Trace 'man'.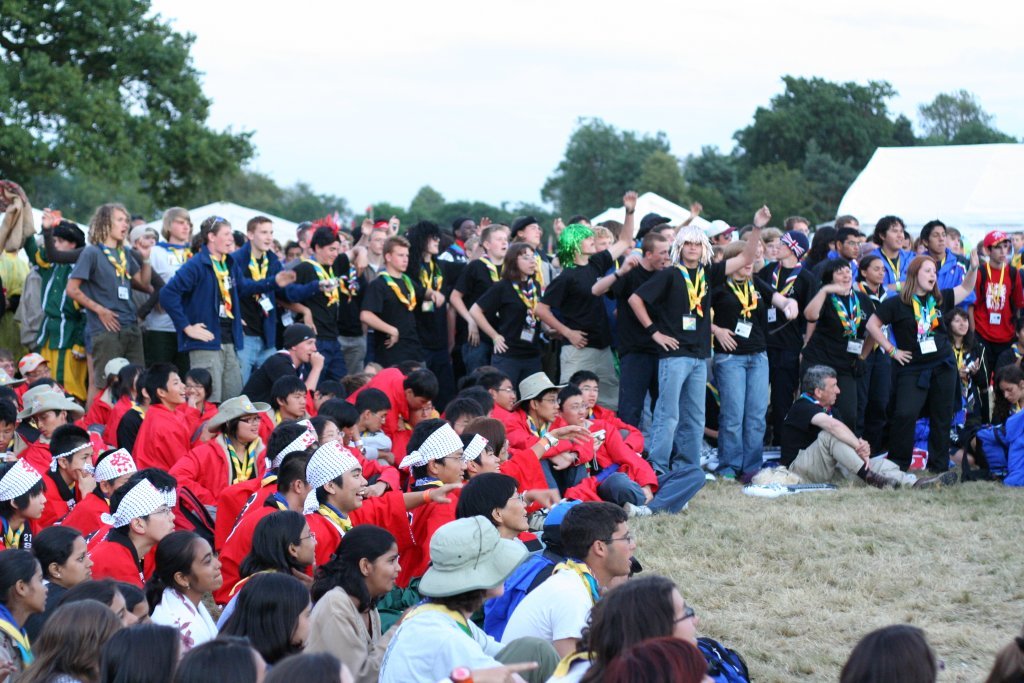
Traced to box(972, 227, 1023, 431).
